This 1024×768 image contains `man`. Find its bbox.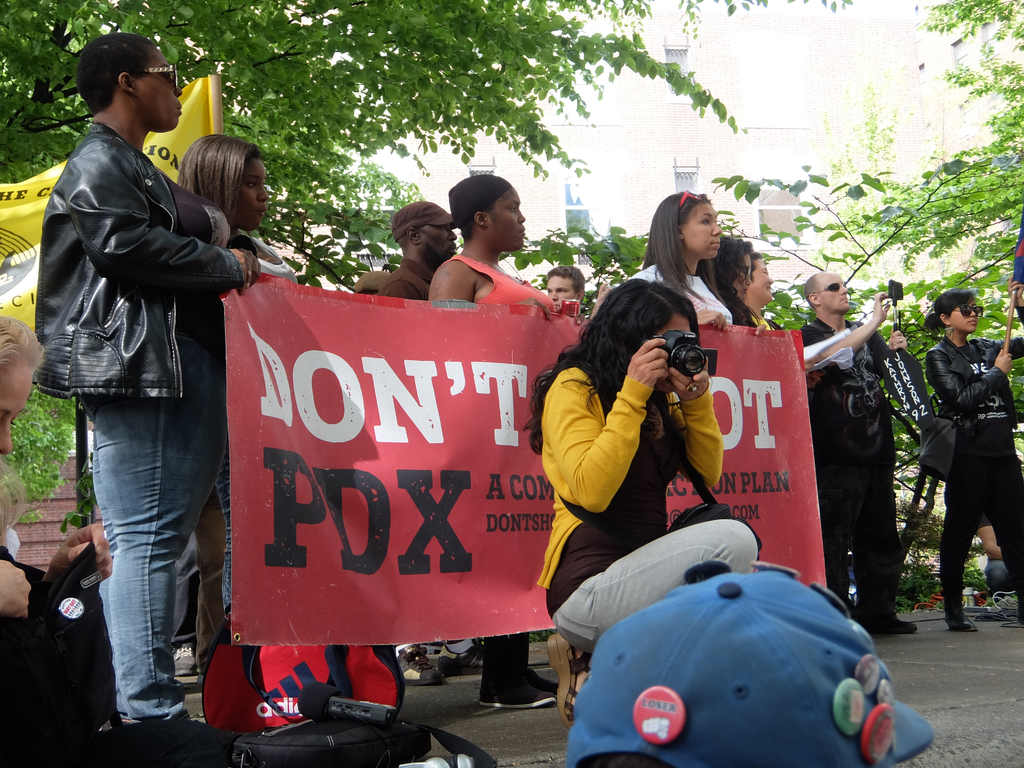
left=378, top=201, right=459, bottom=300.
